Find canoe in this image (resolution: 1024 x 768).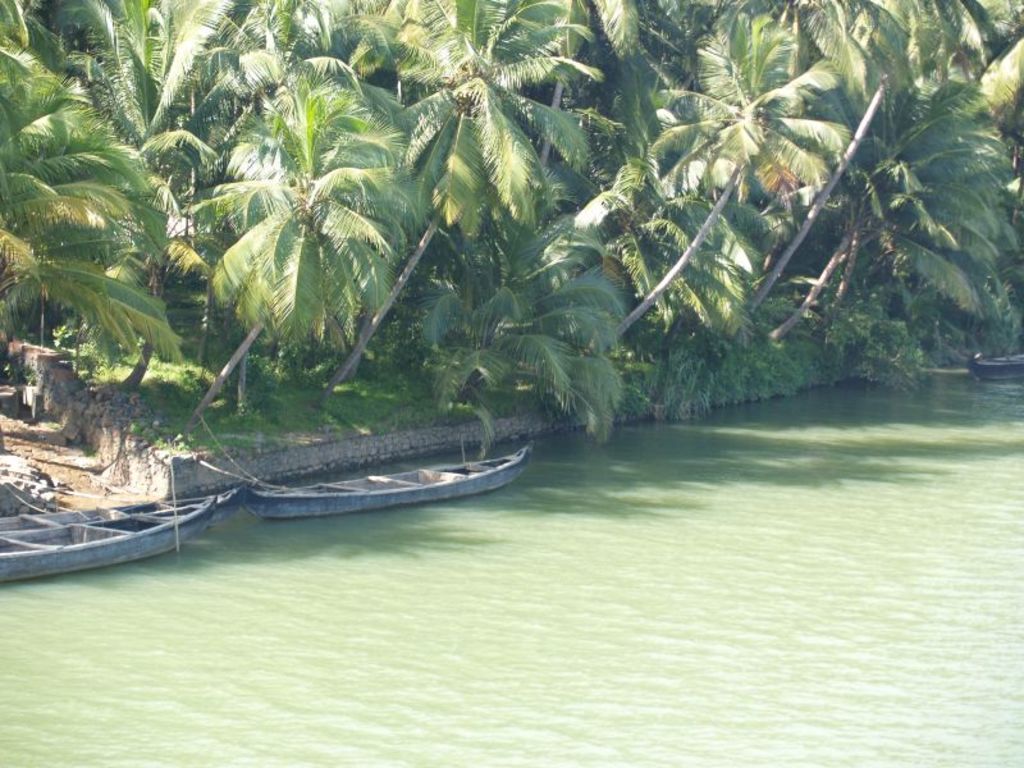
bbox=[35, 466, 191, 595].
